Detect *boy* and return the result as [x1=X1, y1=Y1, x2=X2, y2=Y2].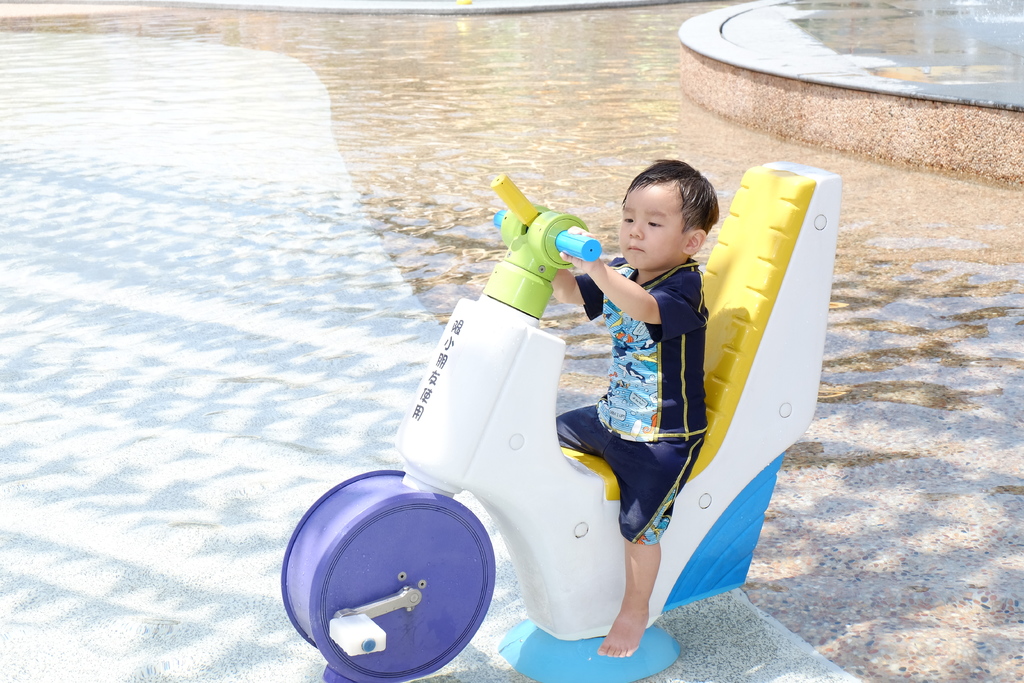
[x1=272, y1=147, x2=829, y2=643].
